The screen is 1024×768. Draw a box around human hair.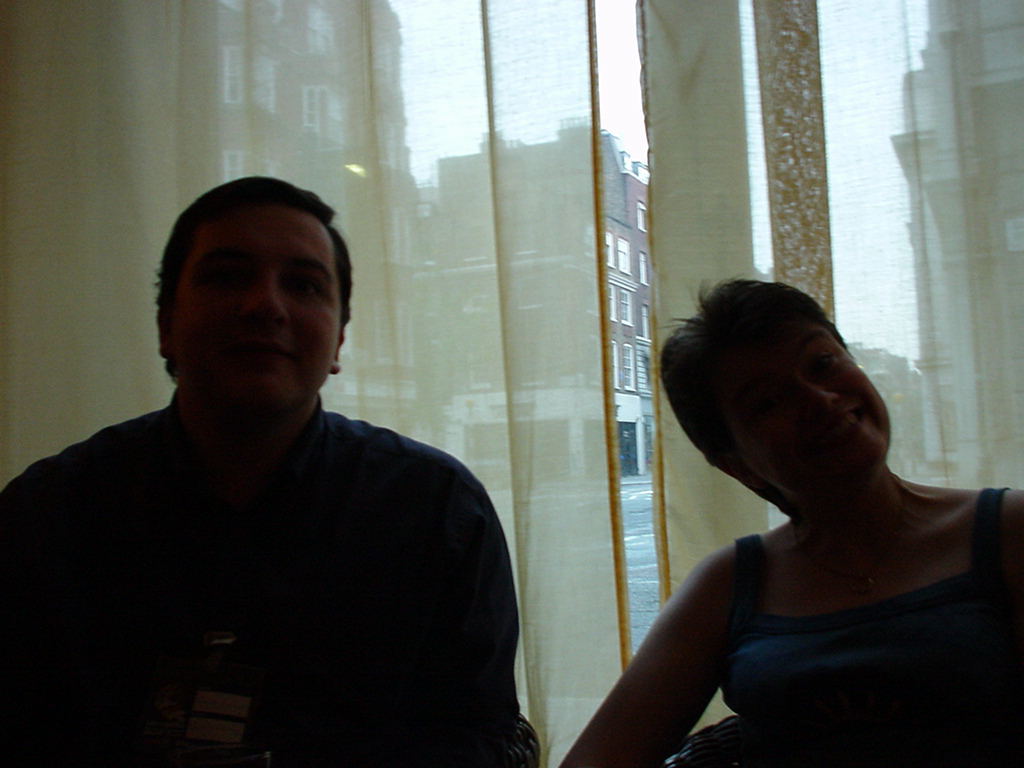
653, 268, 852, 467.
